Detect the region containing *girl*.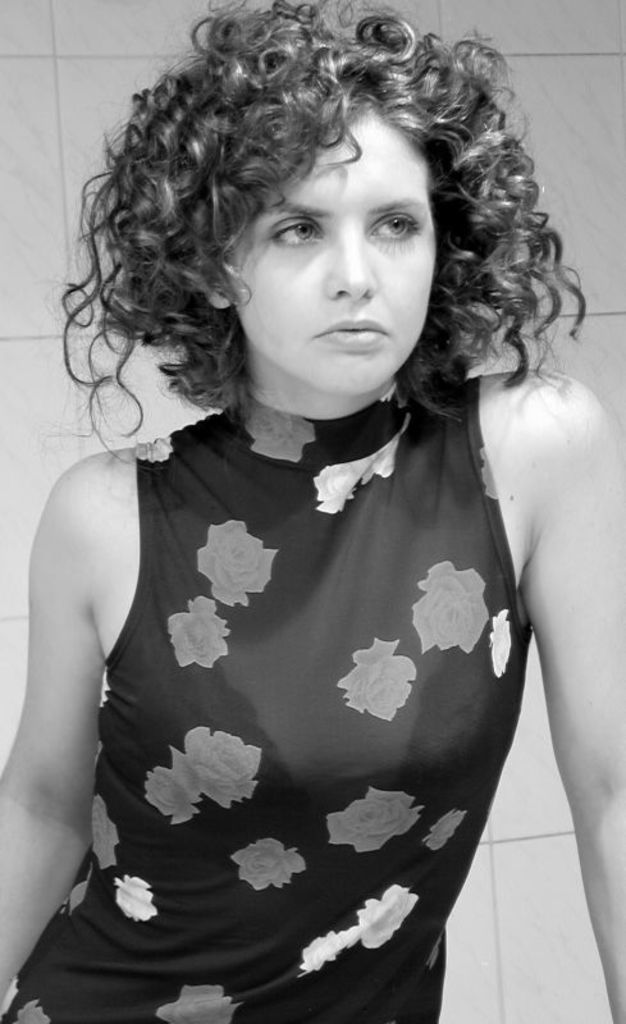
crop(0, 0, 625, 1019).
